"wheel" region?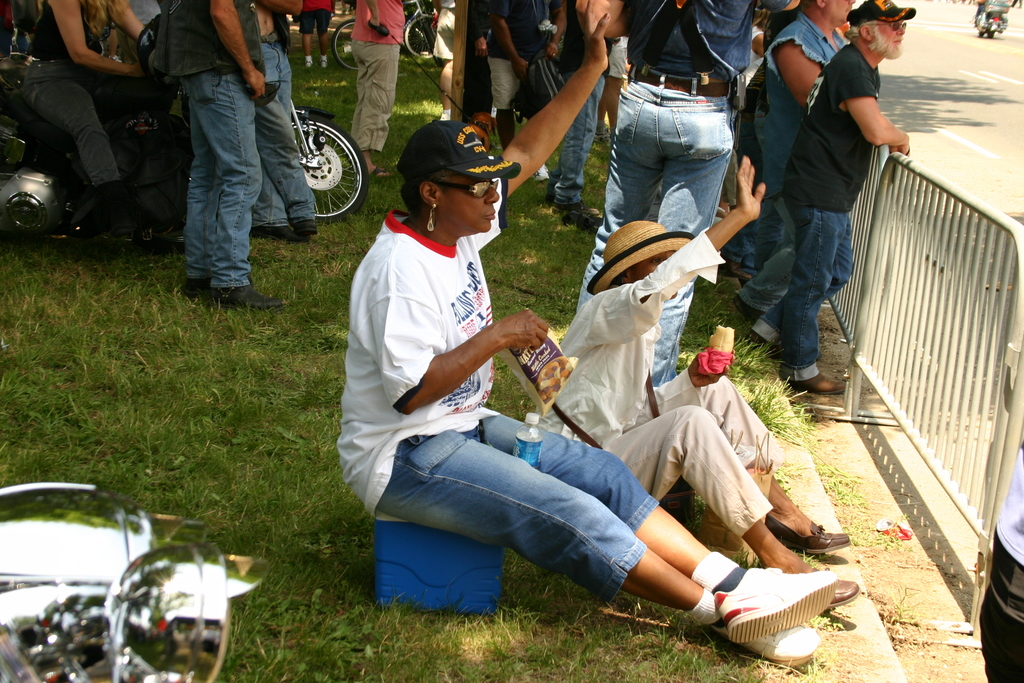
crop(407, 15, 444, 59)
